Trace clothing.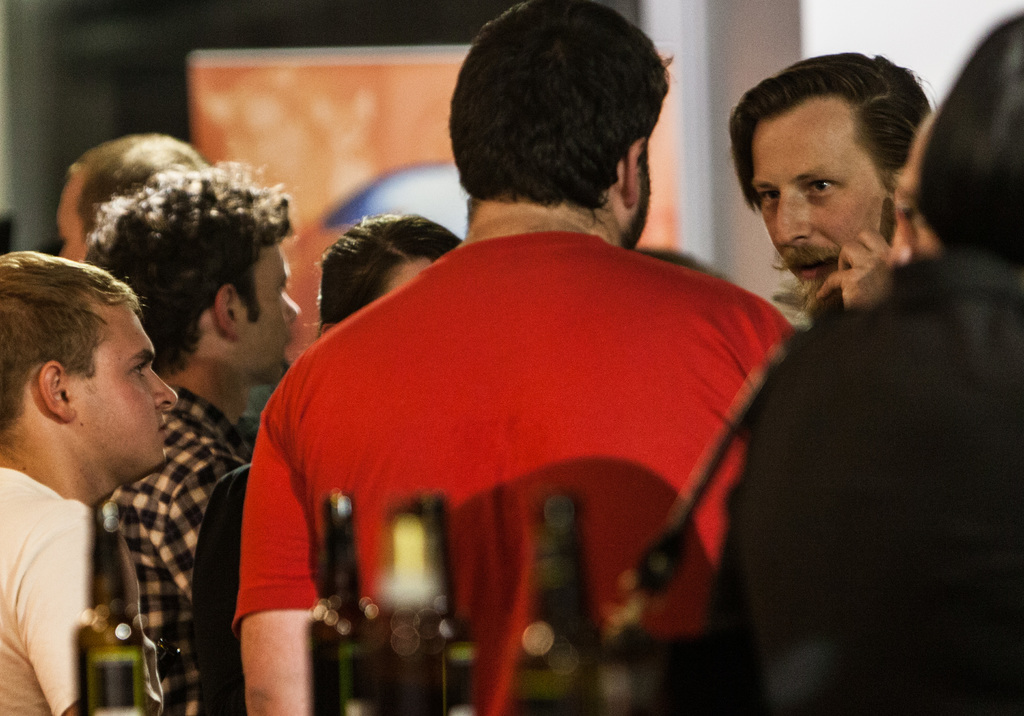
Traced to detection(278, 199, 777, 636).
